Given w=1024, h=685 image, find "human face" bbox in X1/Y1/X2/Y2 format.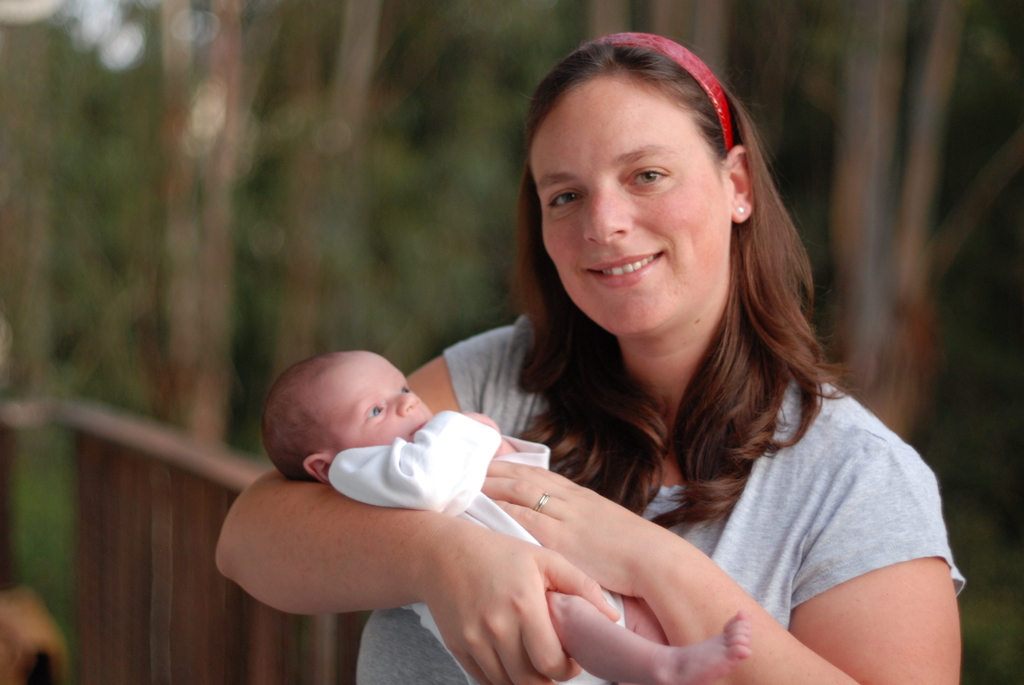
539/84/729/339.
